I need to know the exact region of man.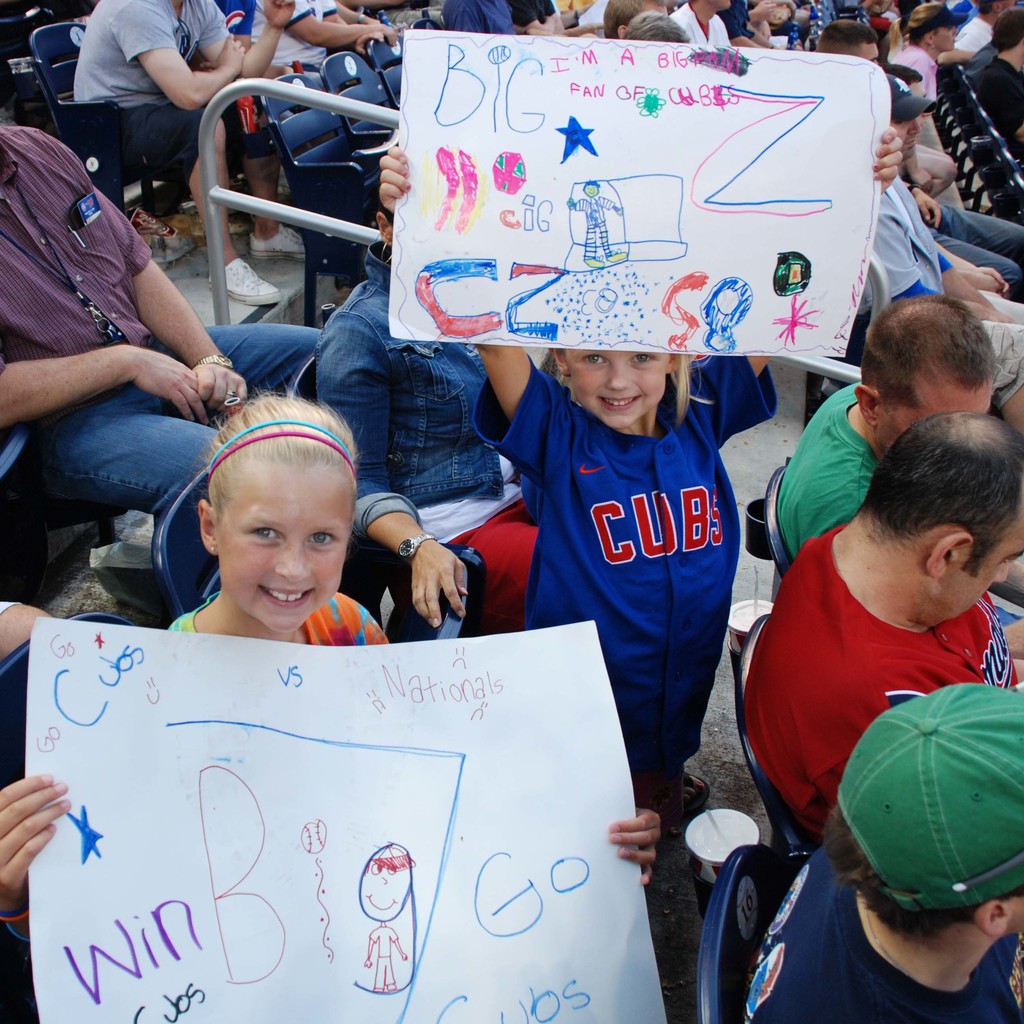
Region: 0,118,328,615.
